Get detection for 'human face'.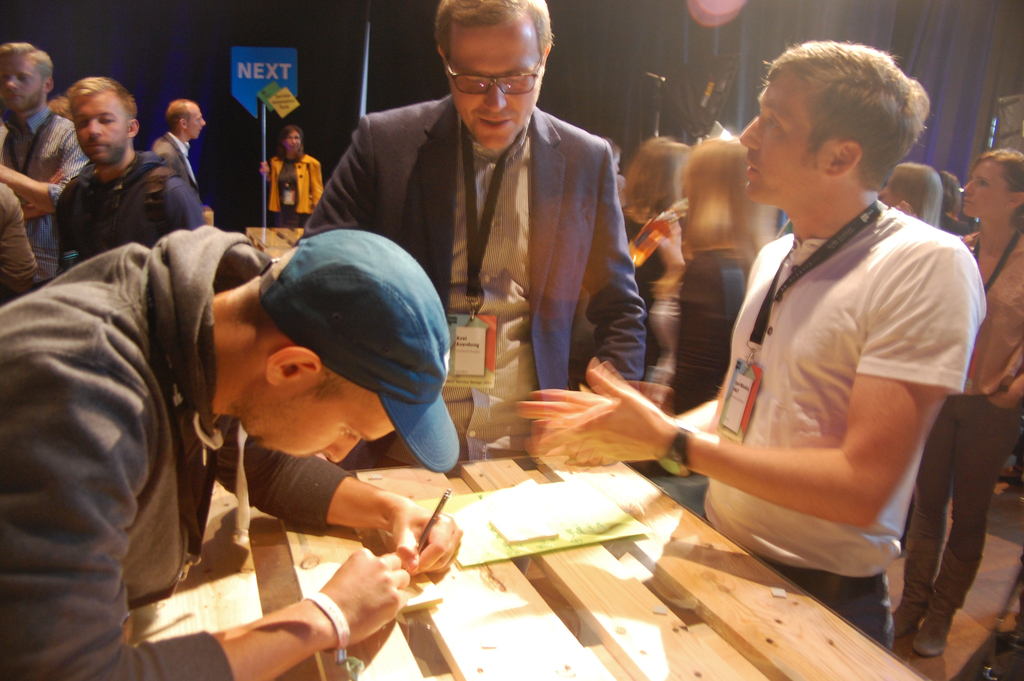
Detection: 189 107 205 136.
